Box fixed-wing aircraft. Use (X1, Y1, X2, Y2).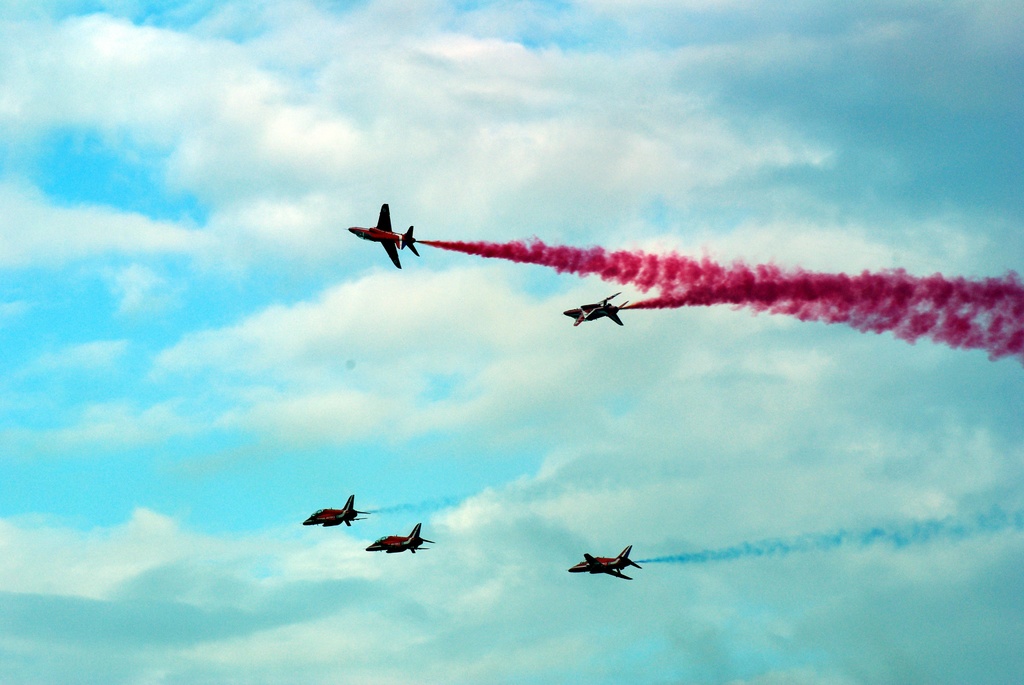
(556, 288, 632, 328).
